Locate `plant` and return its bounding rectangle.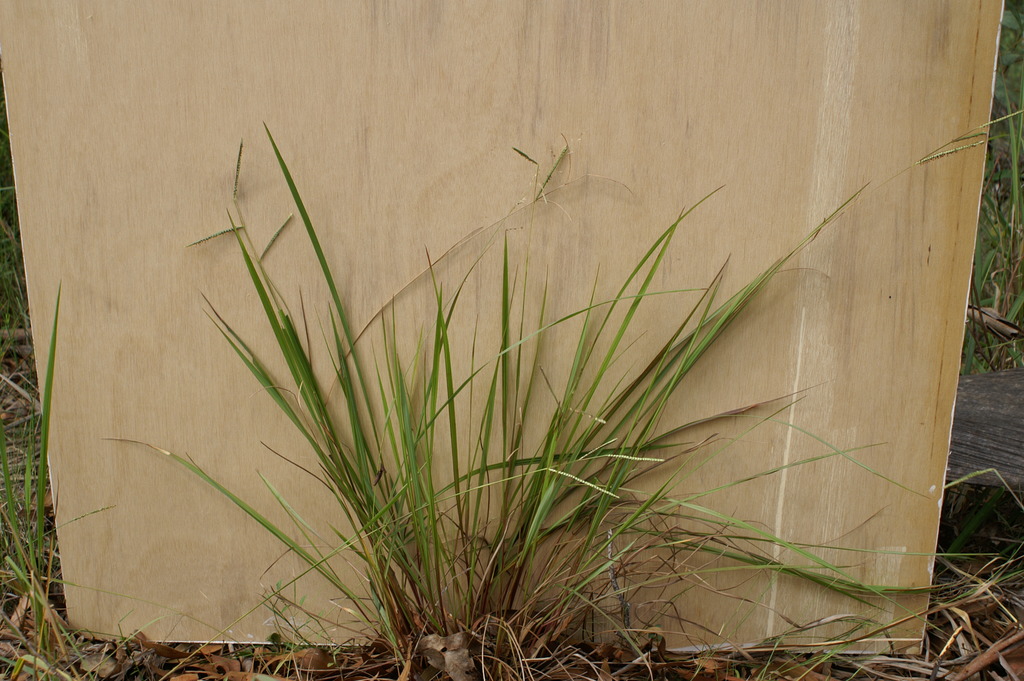
Rect(76, 72, 978, 668).
